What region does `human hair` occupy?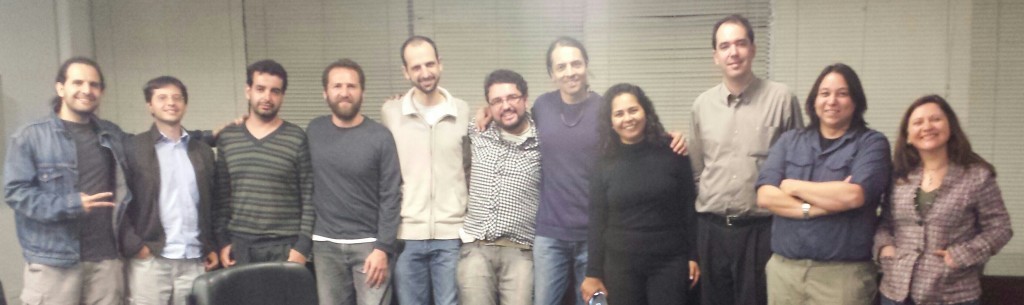
[49, 56, 106, 116].
